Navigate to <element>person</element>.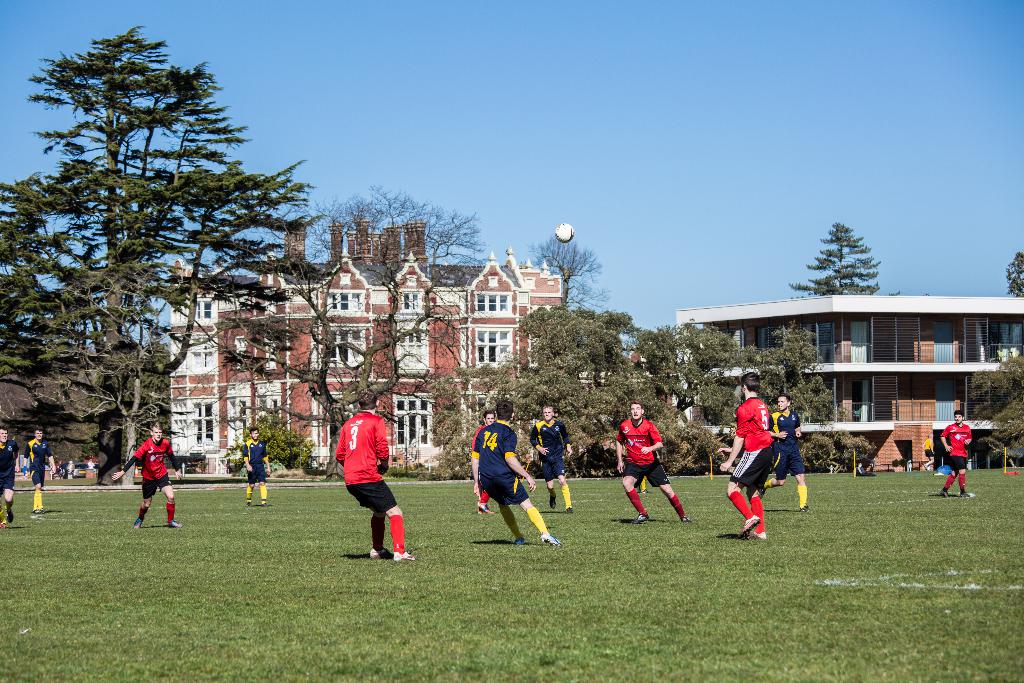
Navigation target: region(472, 398, 561, 549).
